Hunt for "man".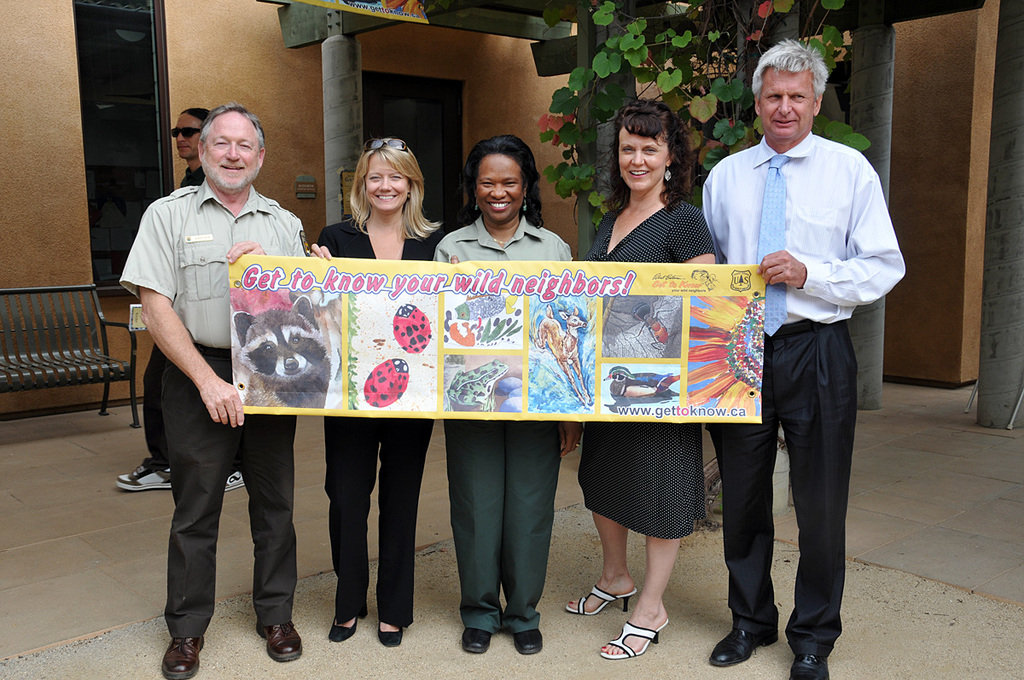
Hunted down at rect(113, 108, 228, 493).
